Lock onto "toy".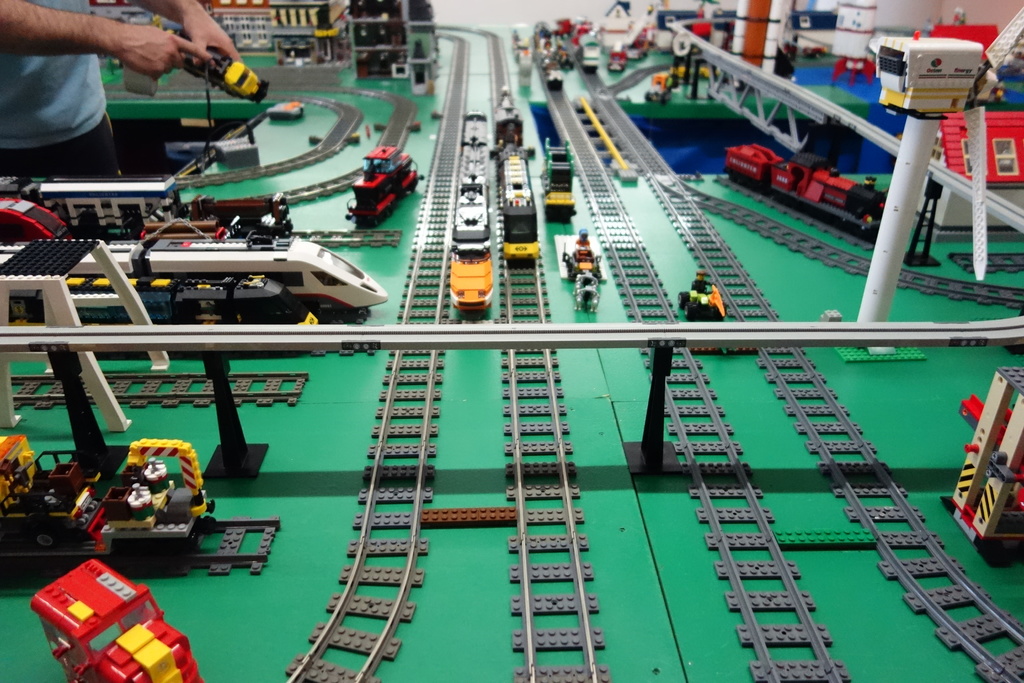
Locked: box=[343, 146, 414, 226].
